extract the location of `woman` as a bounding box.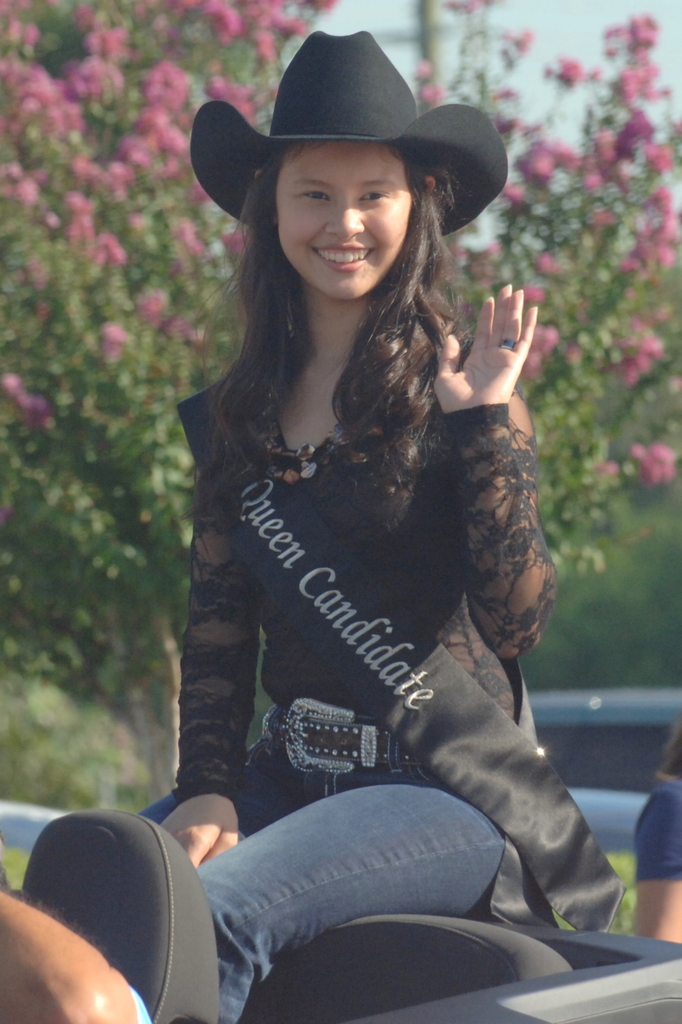
{"left": 127, "top": 0, "right": 593, "bottom": 997}.
